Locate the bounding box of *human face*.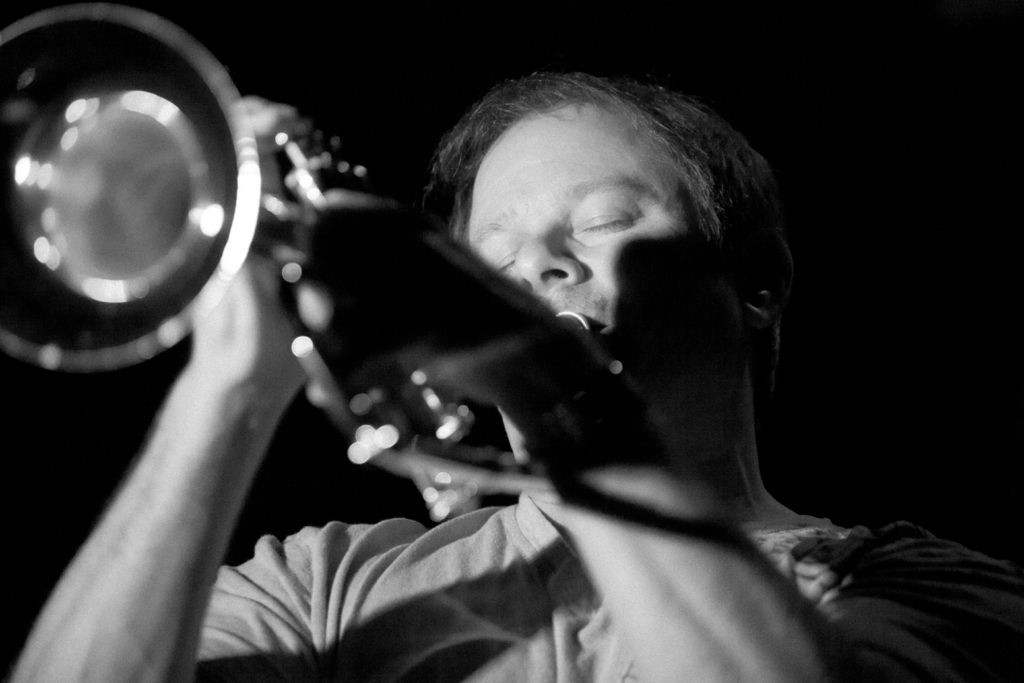
Bounding box: {"left": 467, "top": 106, "right": 742, "bottom": 394}.
